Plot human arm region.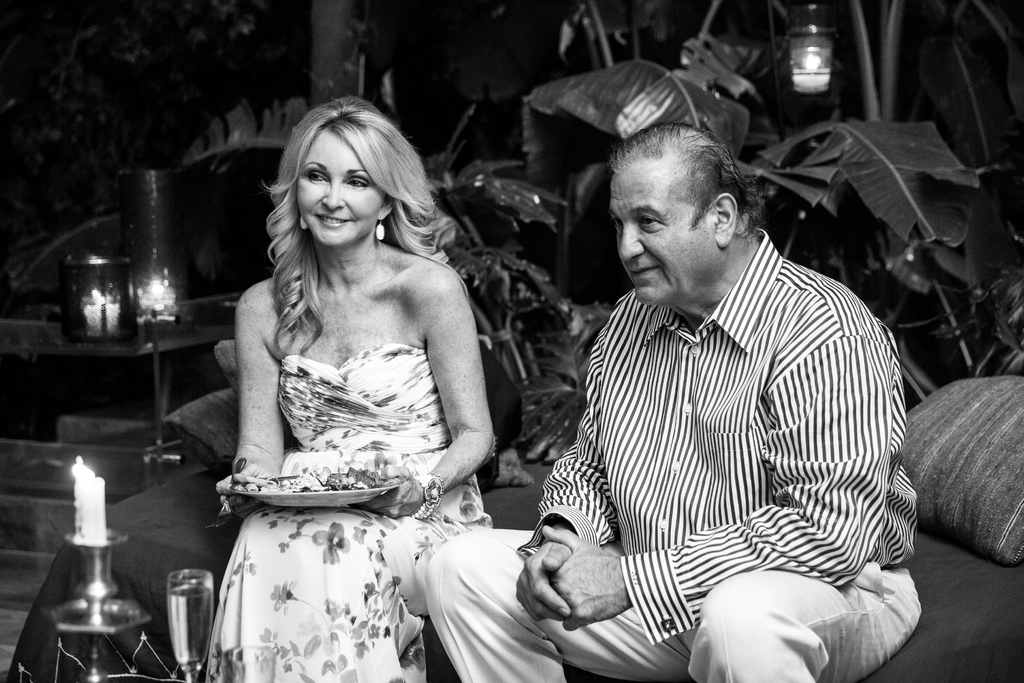
Plotted at 536,288,890,629.
